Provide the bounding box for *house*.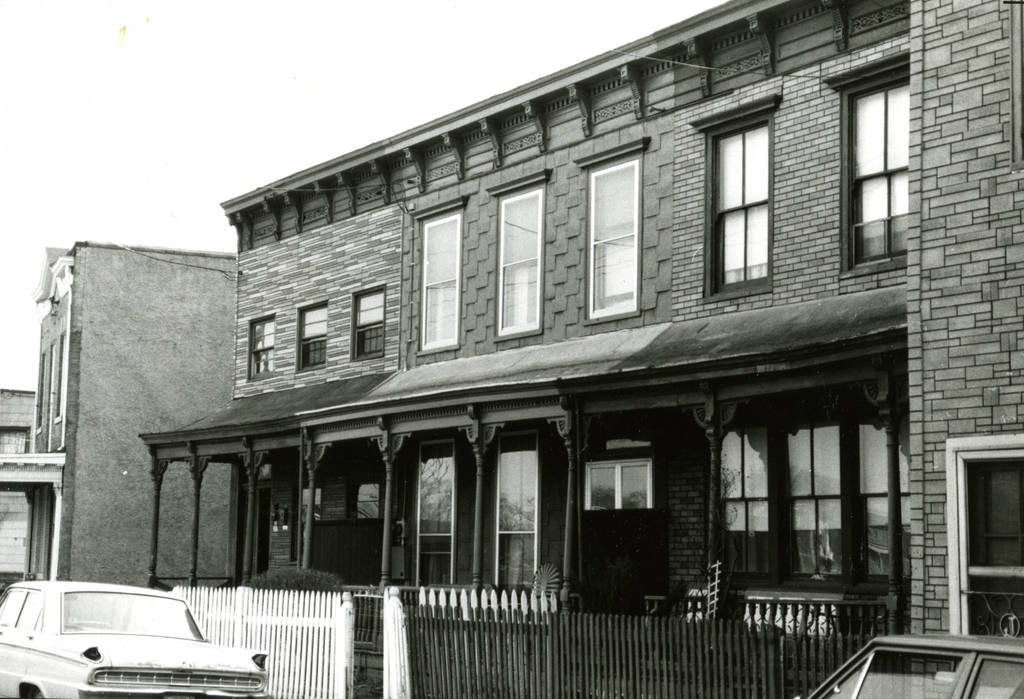
{"left": 0, "top": 242, "right": 231, "bottom": 591}.
